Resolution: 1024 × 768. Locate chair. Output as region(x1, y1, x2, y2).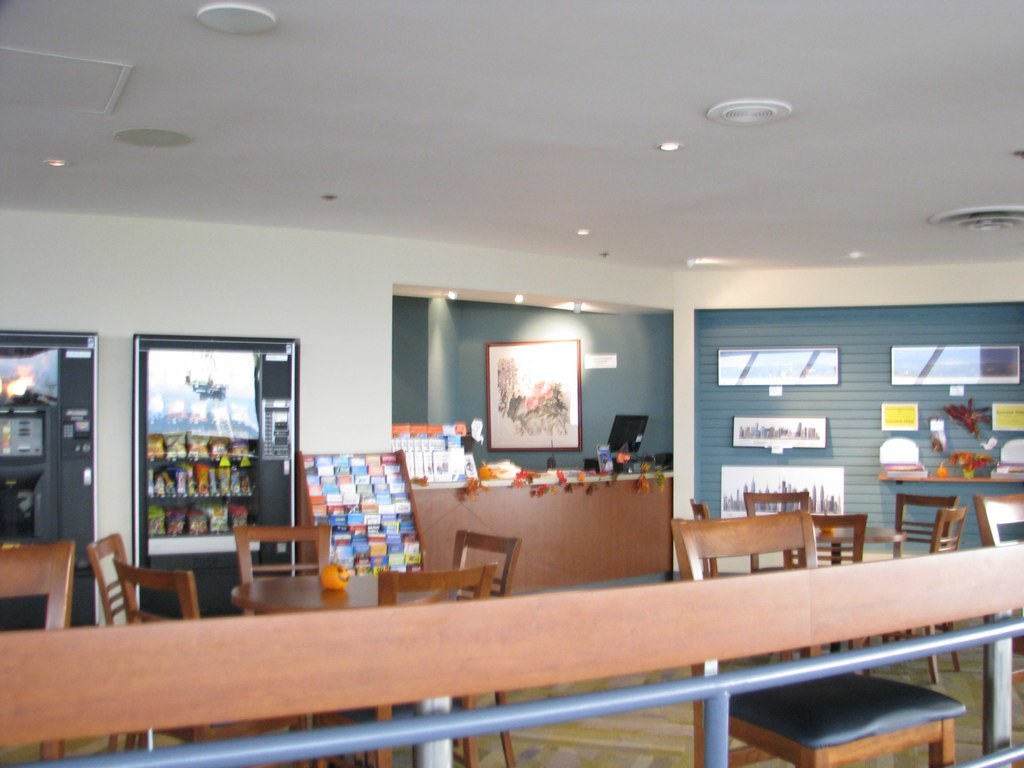
region(662, 521, 829, 595).
